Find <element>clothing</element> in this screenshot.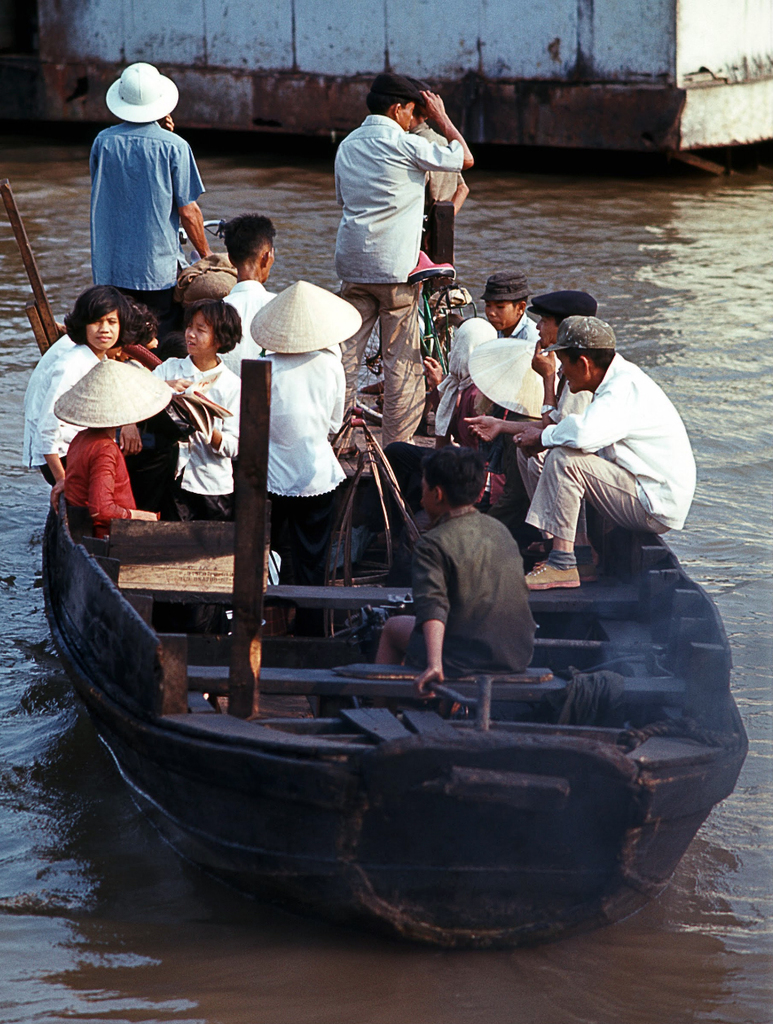
The bounding box for <element>clothing</element> is 153/353/248/515.
